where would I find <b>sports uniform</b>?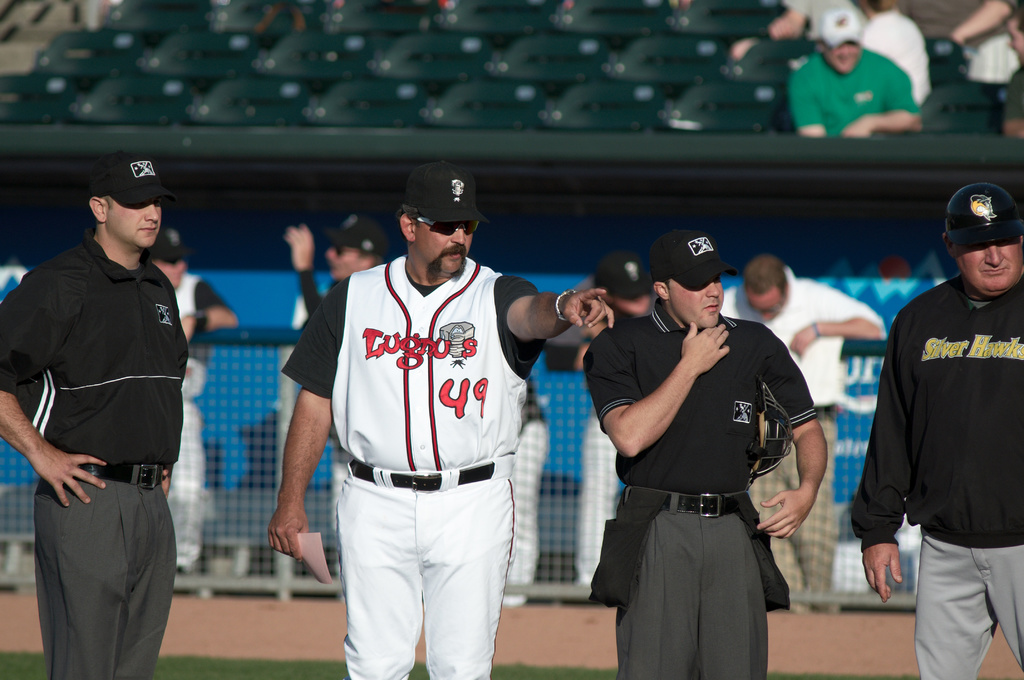
At pyautogui.locateOnScreen(280, 168, 563, 679).
